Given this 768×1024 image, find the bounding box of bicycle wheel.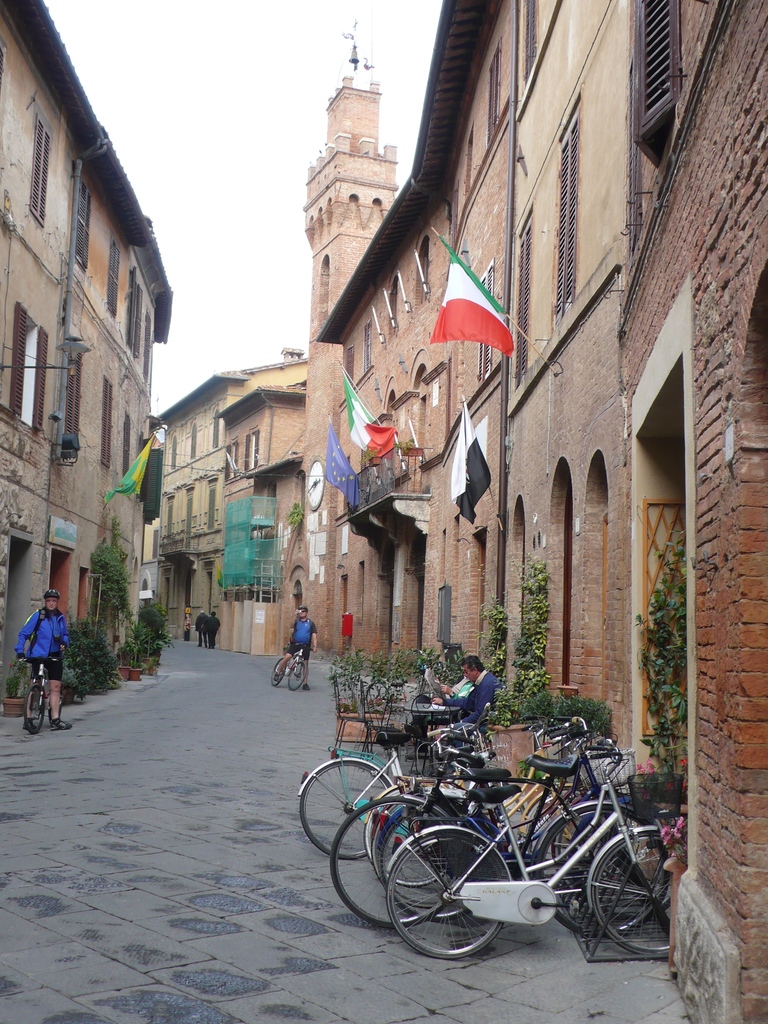
<region>591, 830, 682, 956</region>.
